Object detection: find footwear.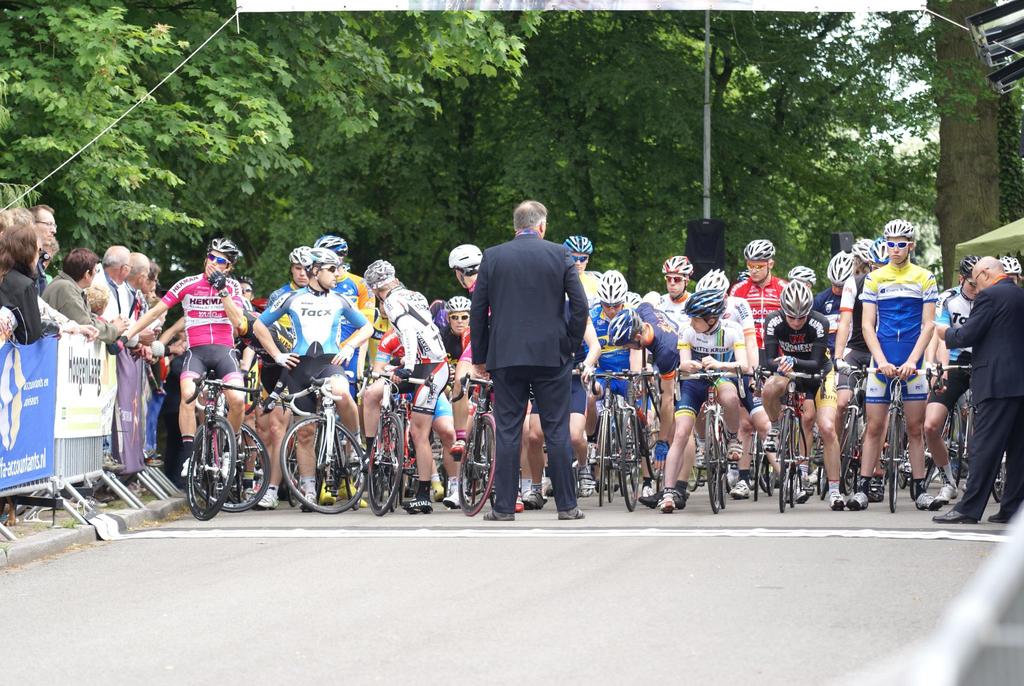
<bbox>444, 483, 470, 507</bbox>.
